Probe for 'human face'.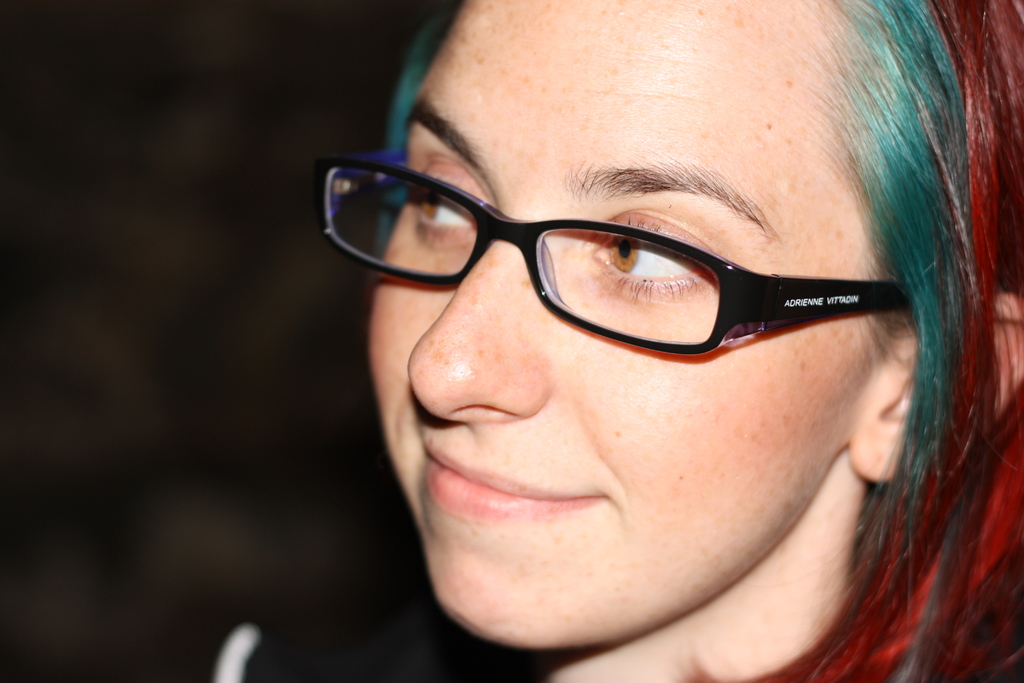
Probe result: (left=367, top=0, right=851, bottom=650).
